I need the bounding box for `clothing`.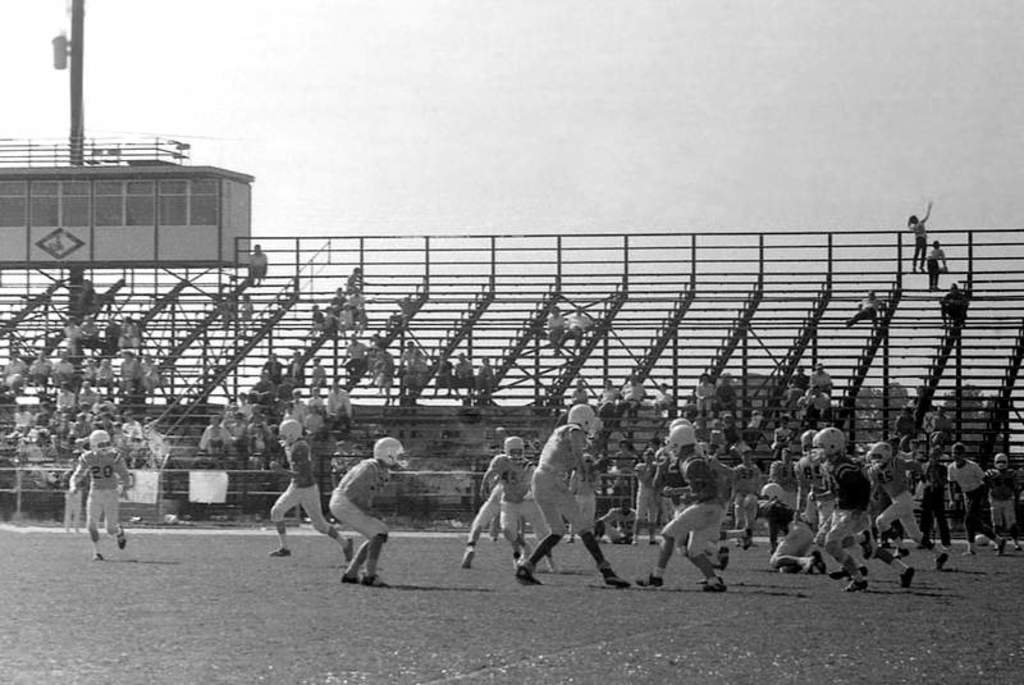
Here it is: [9, 408, 27, 439].
